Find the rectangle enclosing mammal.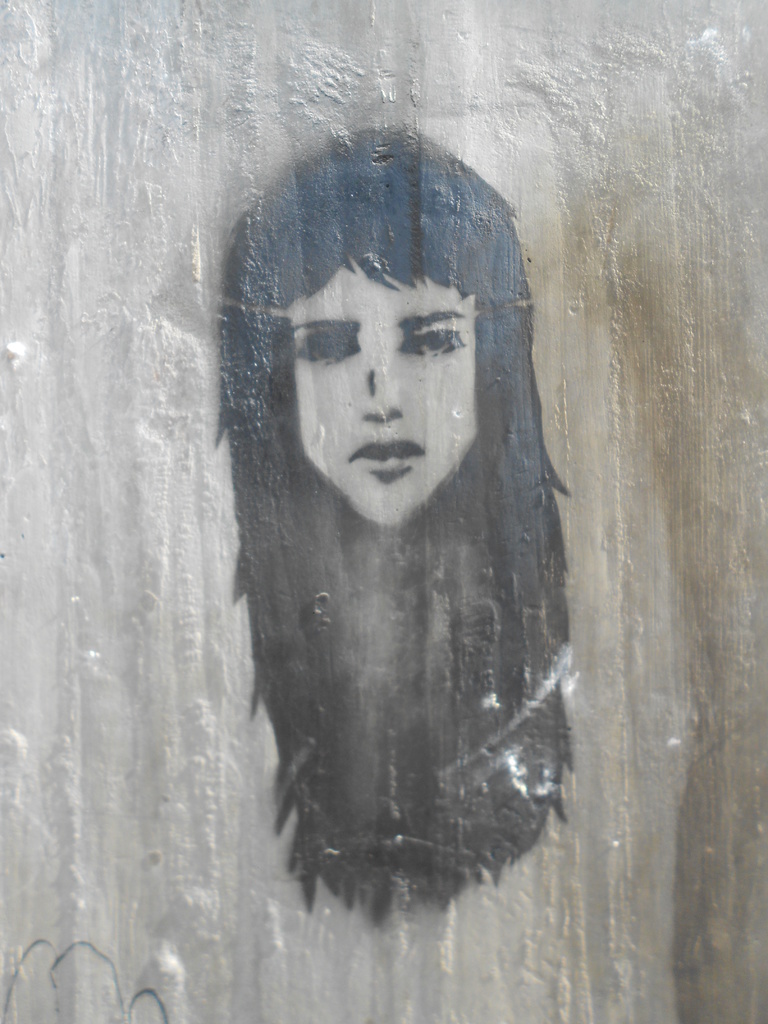
pyautogui.locateOnScreen(174, 154, 584, 733).
